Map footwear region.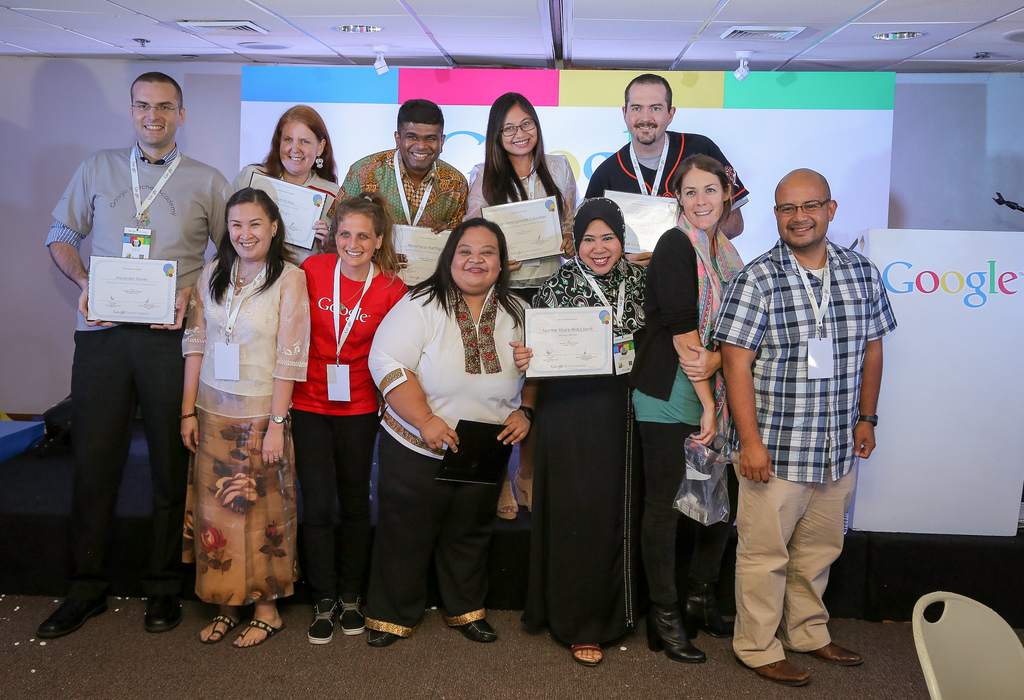
Mapped to select_region(335, 592, 368, 639).
